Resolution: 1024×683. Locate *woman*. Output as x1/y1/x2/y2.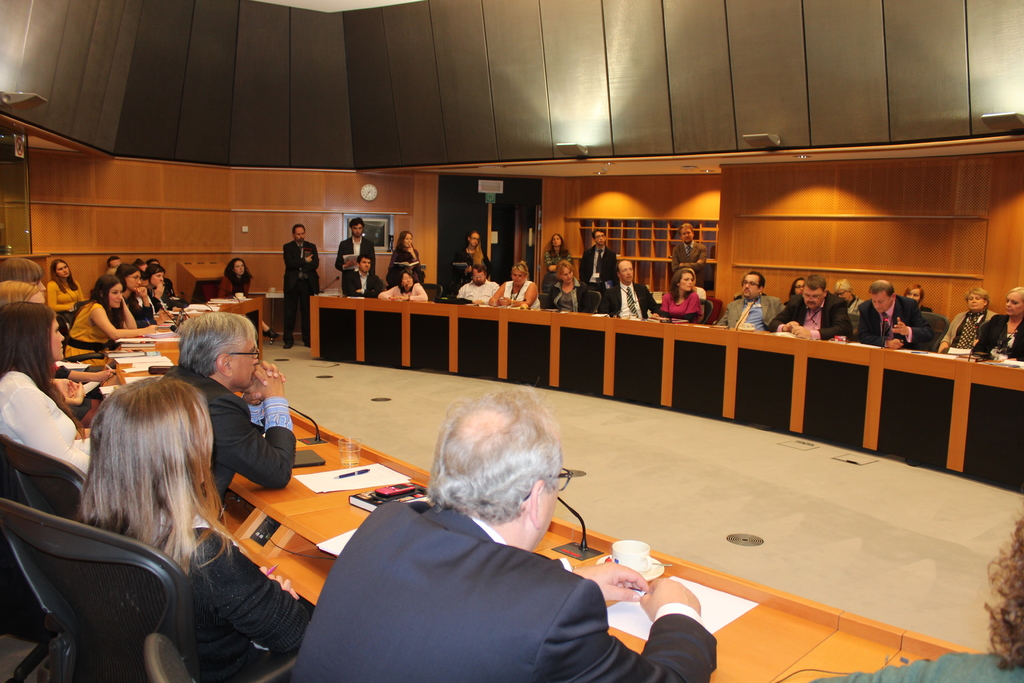
938/286/997/355.
